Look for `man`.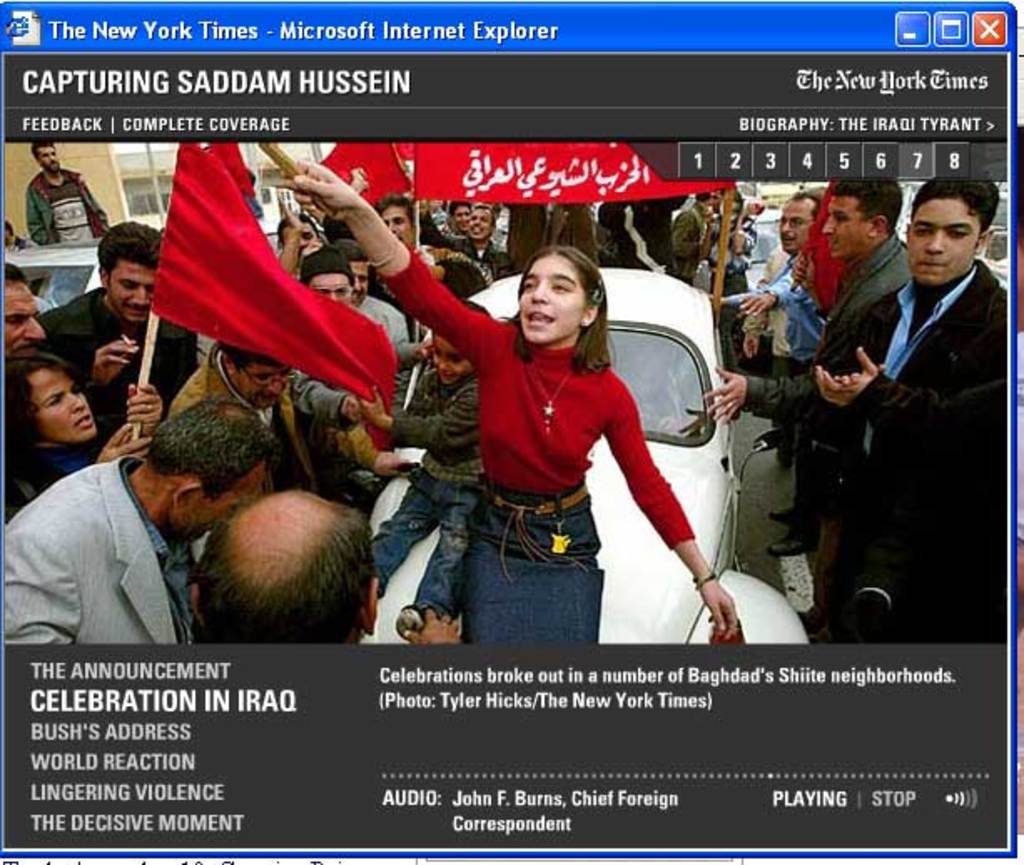
Found: [x1=0, y1=254, x2=50, y2=367].
